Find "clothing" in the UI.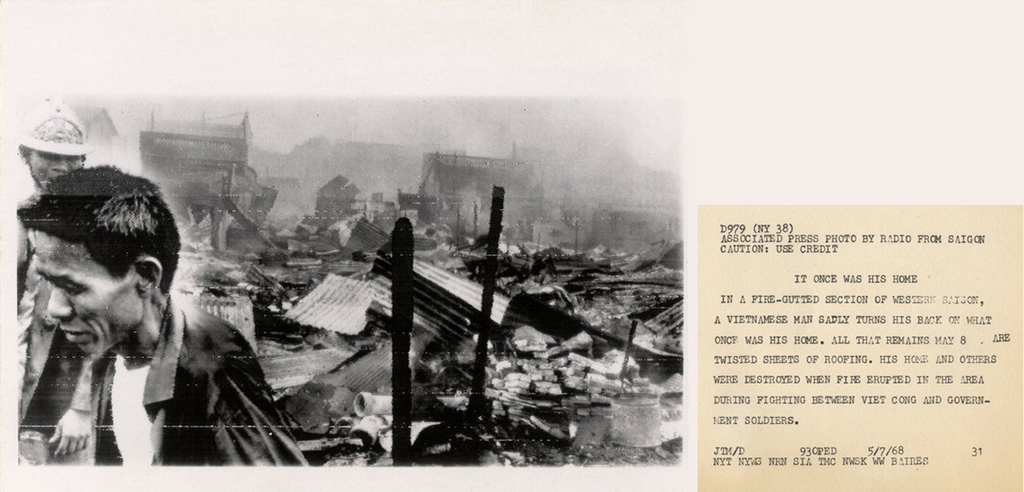
UI element at [1, 216, 274, 459].
